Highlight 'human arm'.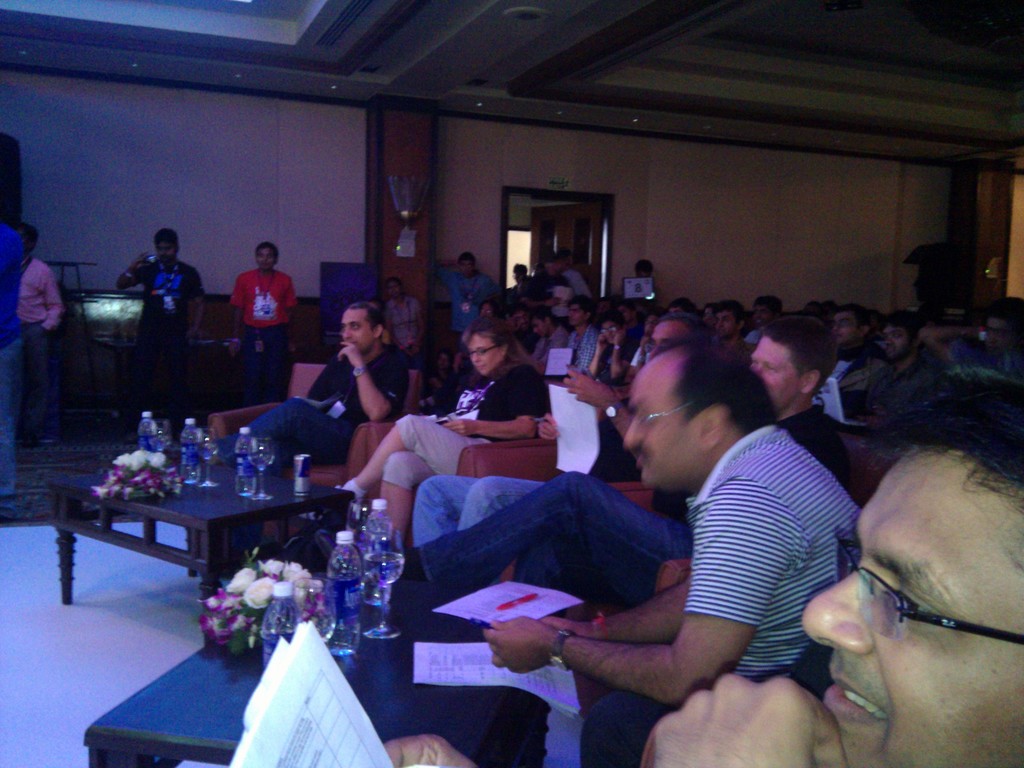
Highlighted region: <bbox>849, 358, 874, 410</bbox>.
